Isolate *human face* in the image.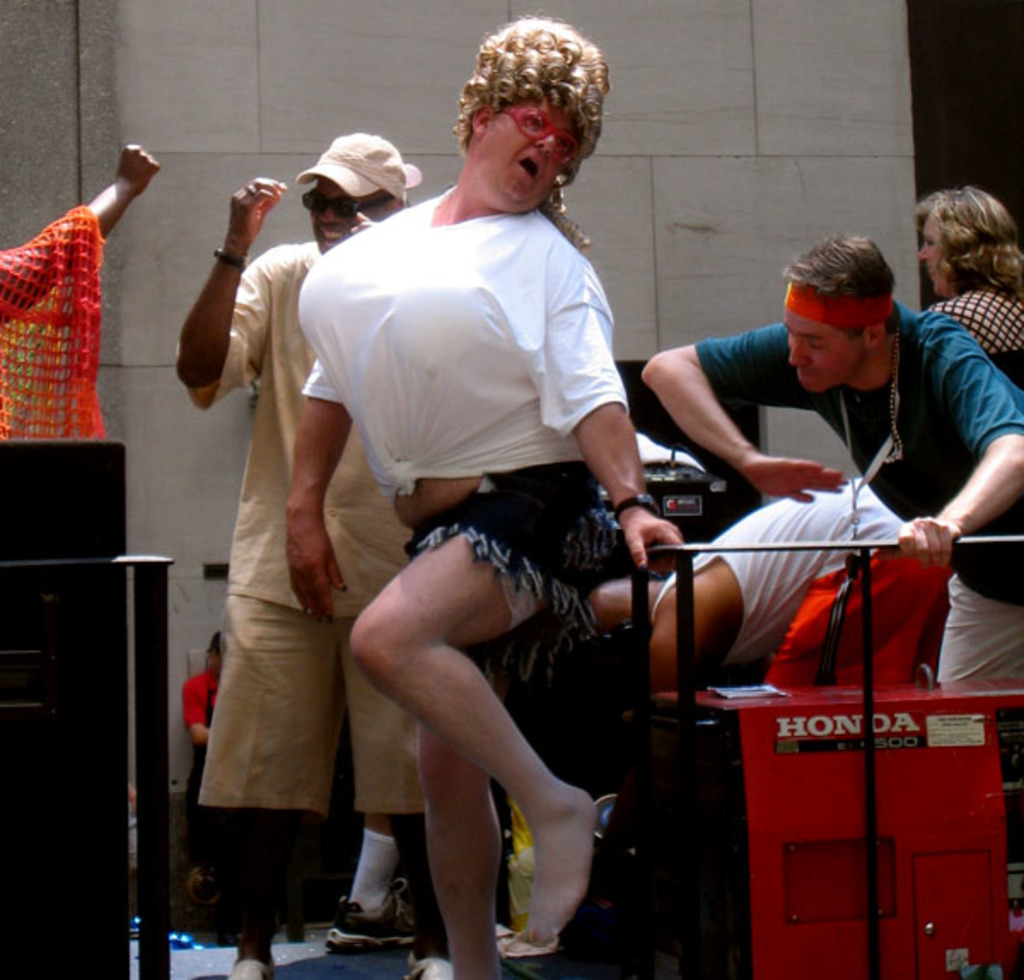
Isolated region: locate(922, 217, 947, 287).
